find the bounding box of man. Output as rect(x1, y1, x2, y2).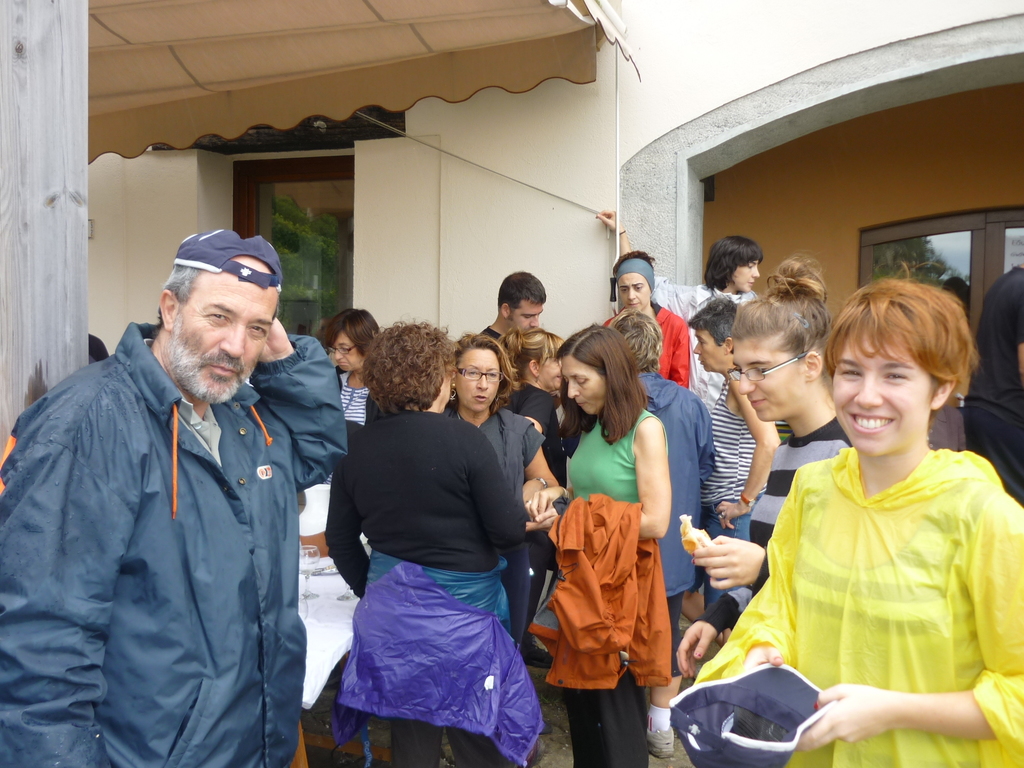
rect(481, 268, 547, 344).
